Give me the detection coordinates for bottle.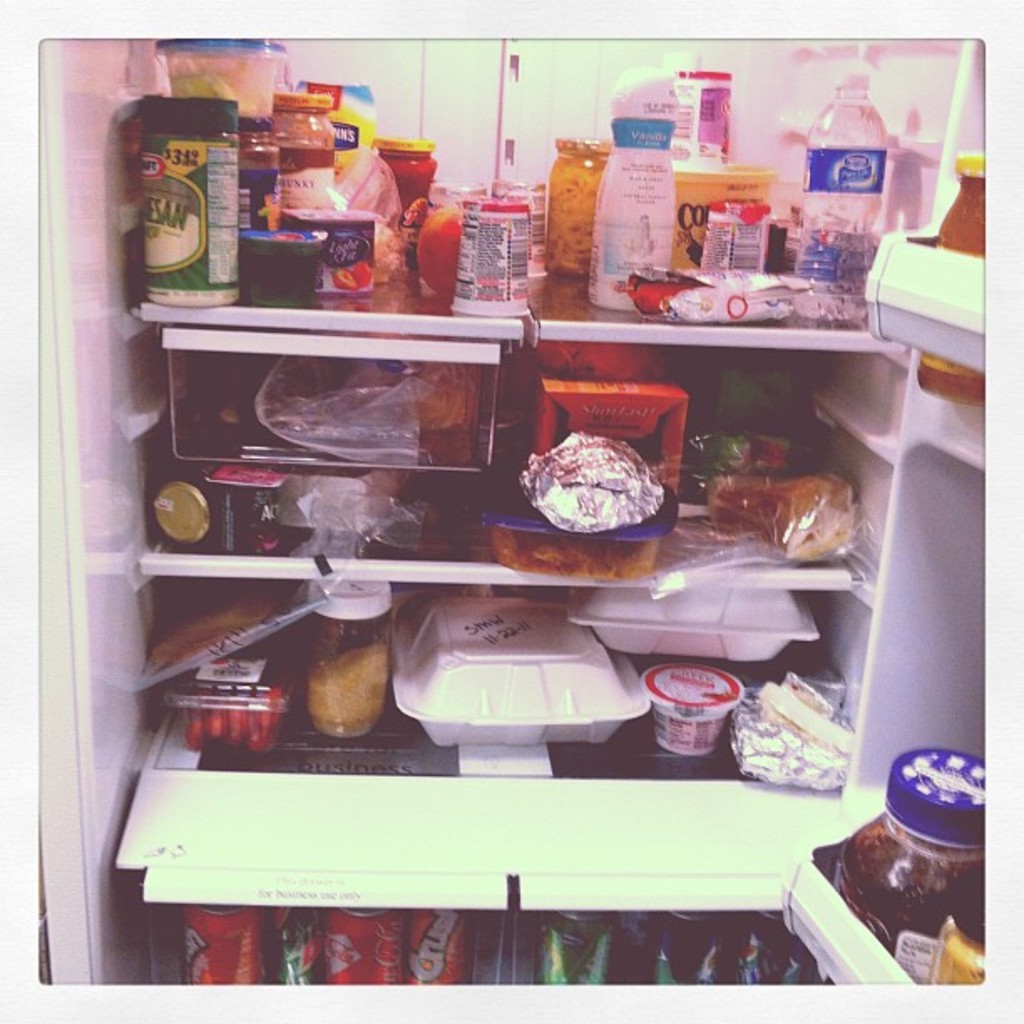
806, 70, 900, 326.
